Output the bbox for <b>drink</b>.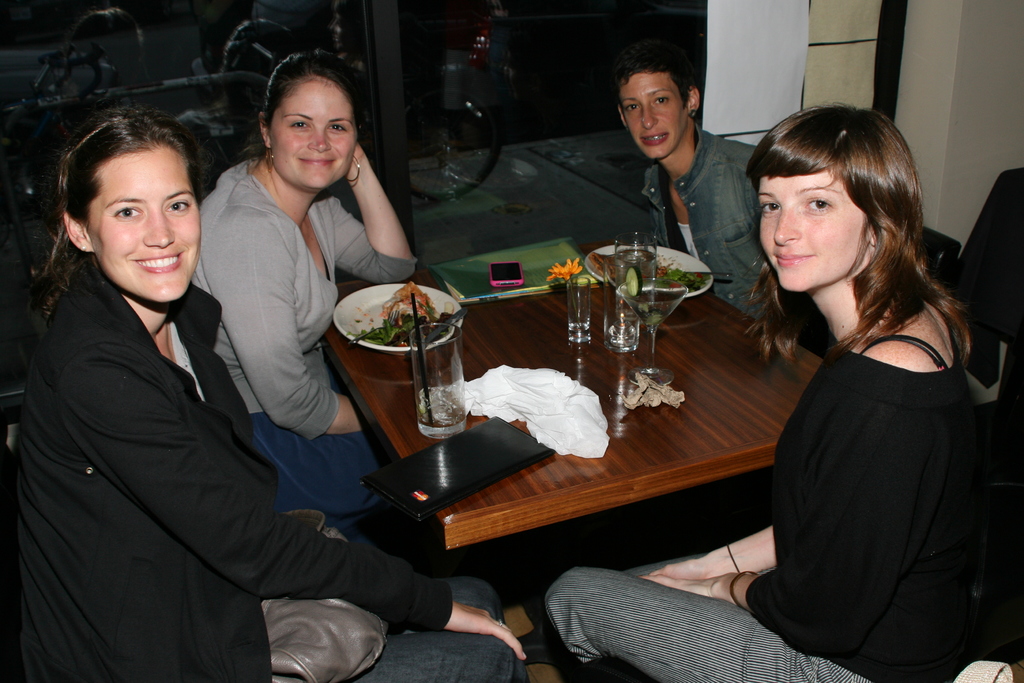
636/304/676/326.
